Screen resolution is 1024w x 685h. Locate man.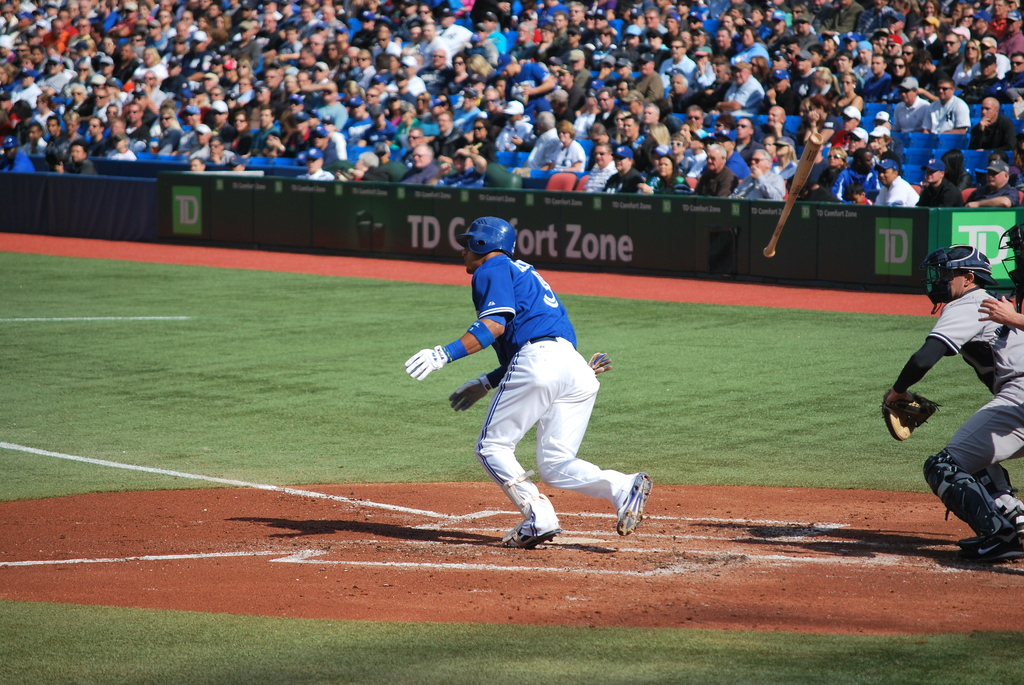
Rect(619, 110, 649, 154).
